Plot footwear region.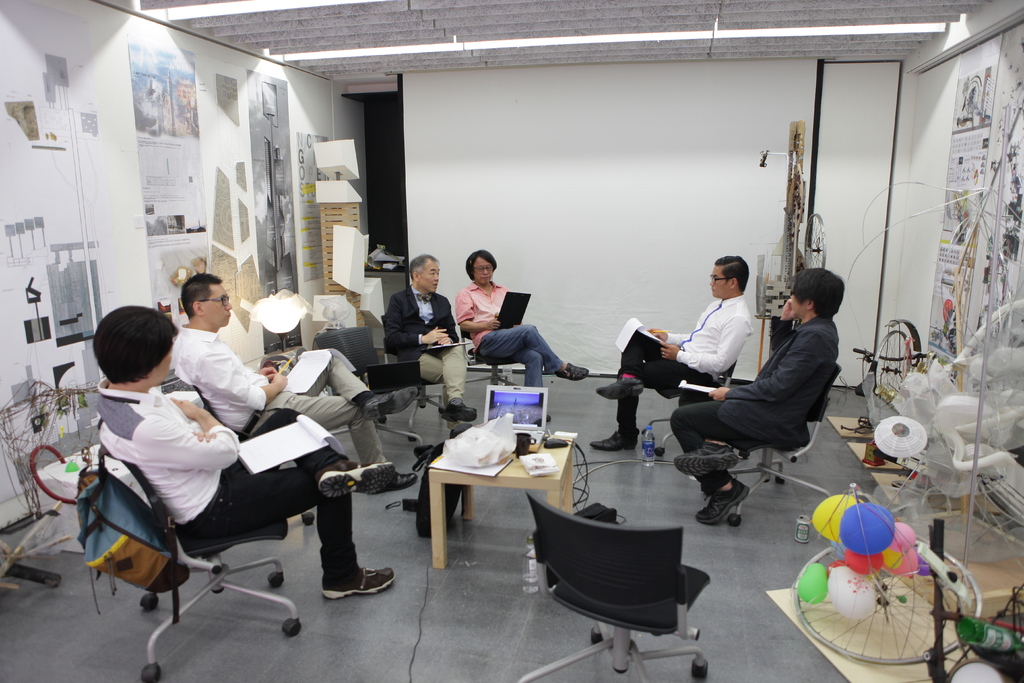
Plotted at <bbox>317, 462, 392, 497</bbox>.
